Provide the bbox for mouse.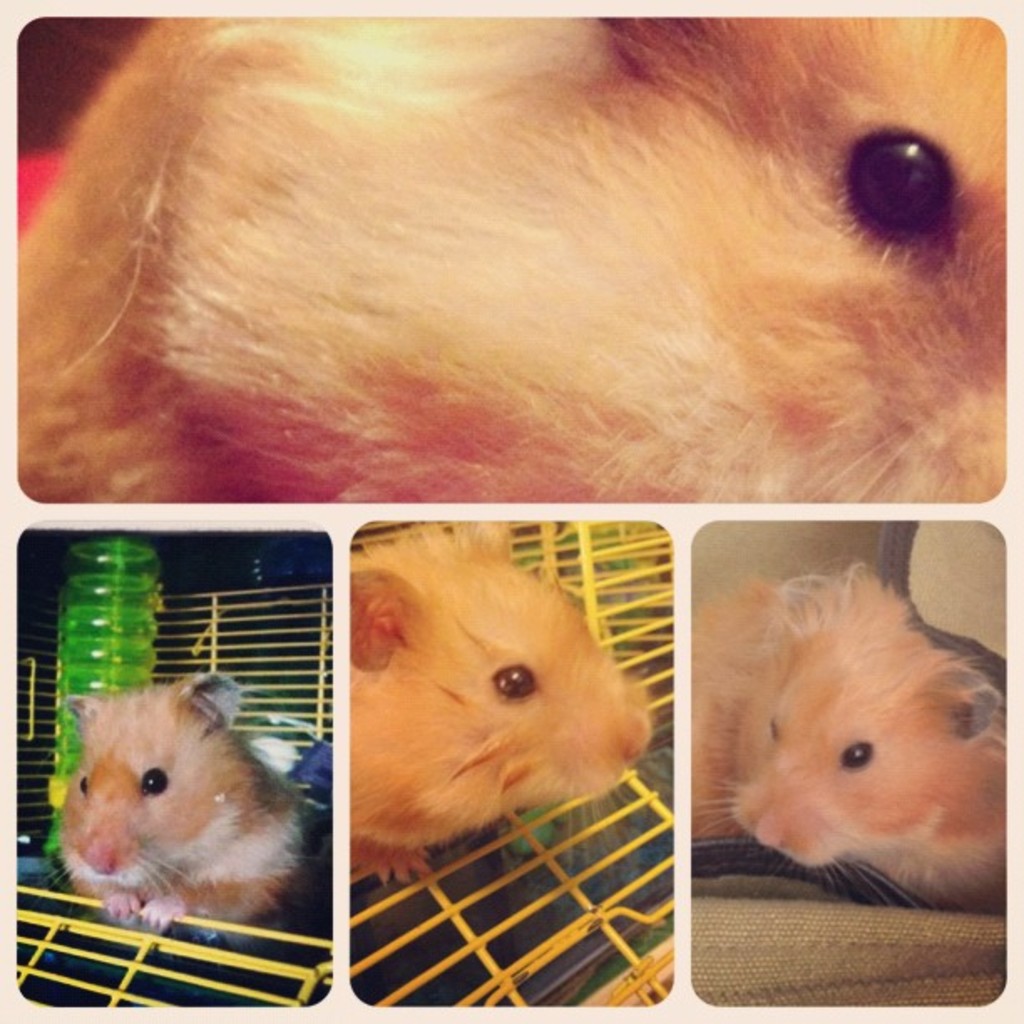
region(688, 557, 1004, 917).
